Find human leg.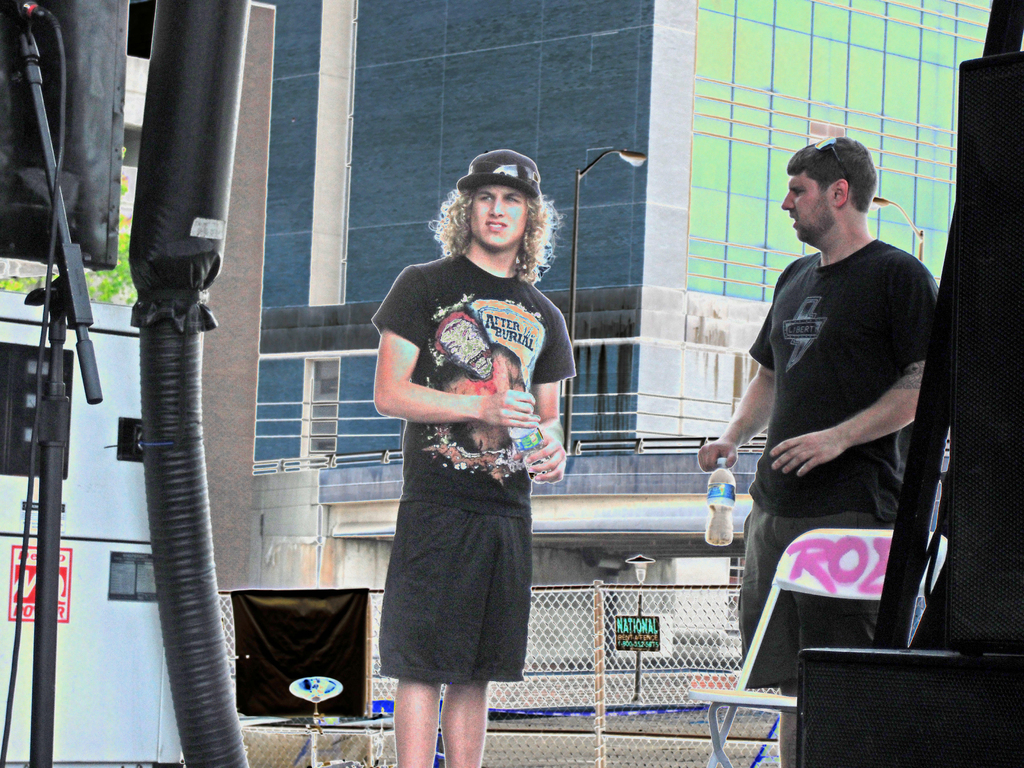
(left=805, top=464, right=900, bottom=648).
